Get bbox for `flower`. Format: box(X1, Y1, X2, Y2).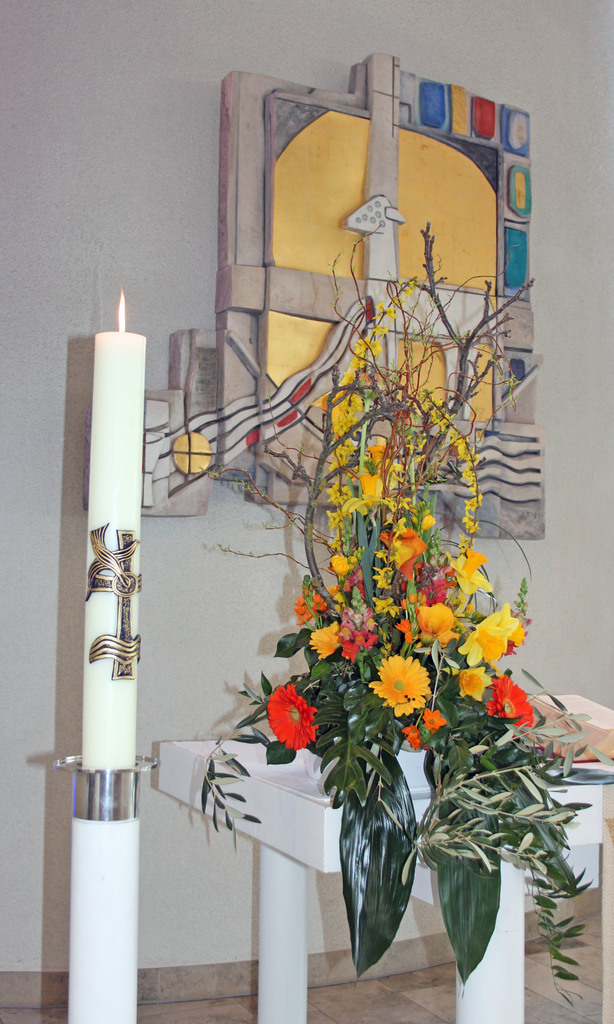
box(401, 726, 422, 749).
